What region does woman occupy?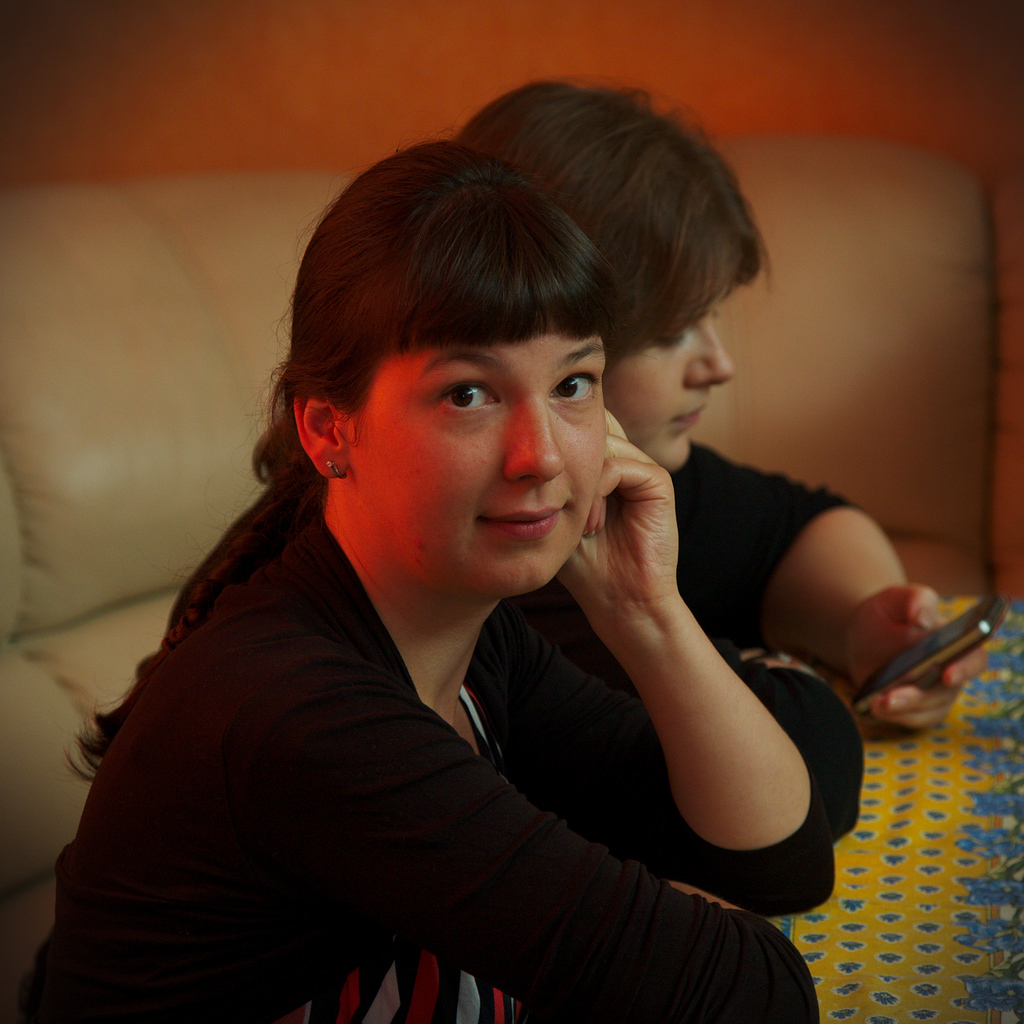
[42, 126, 818, 1023].
